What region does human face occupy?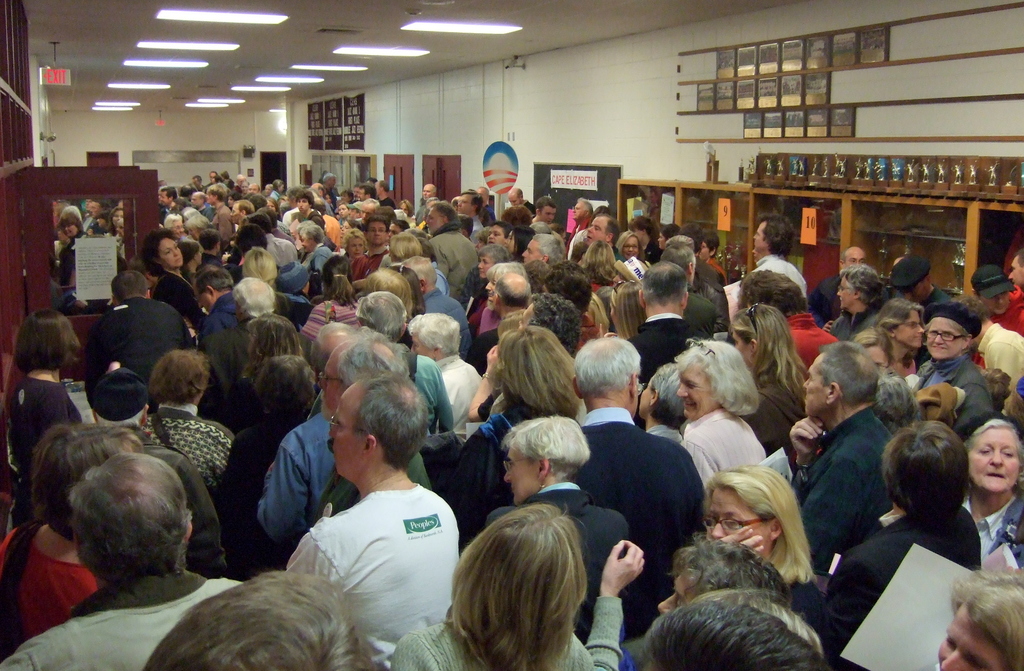
bbox=(423, 187, 433, 200).
